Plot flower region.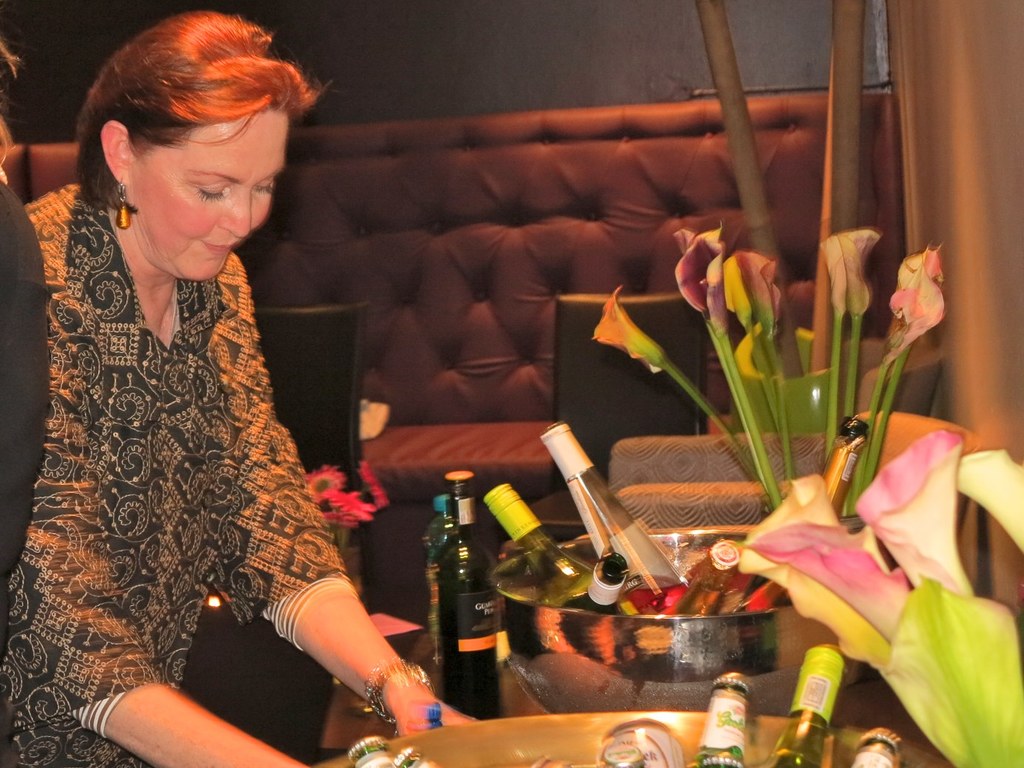
Plotted at pyautogui.locateOnScreen(676, 225, 719, 312).
